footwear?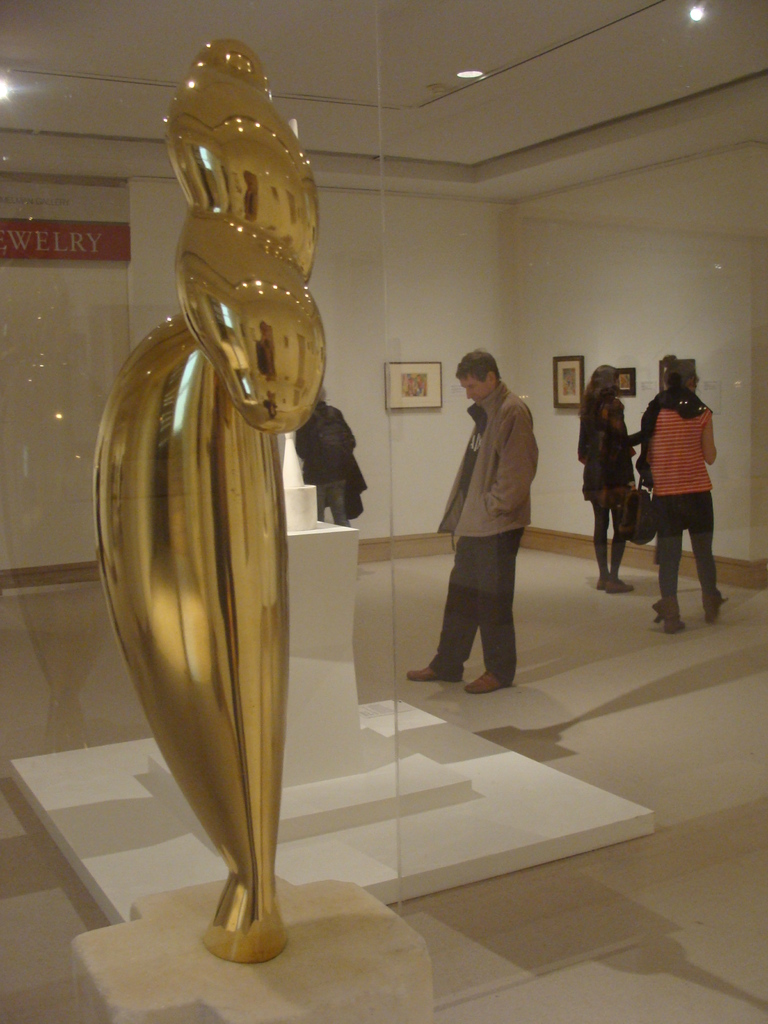
<bbox>466, 673, 500, 698</bbox>
